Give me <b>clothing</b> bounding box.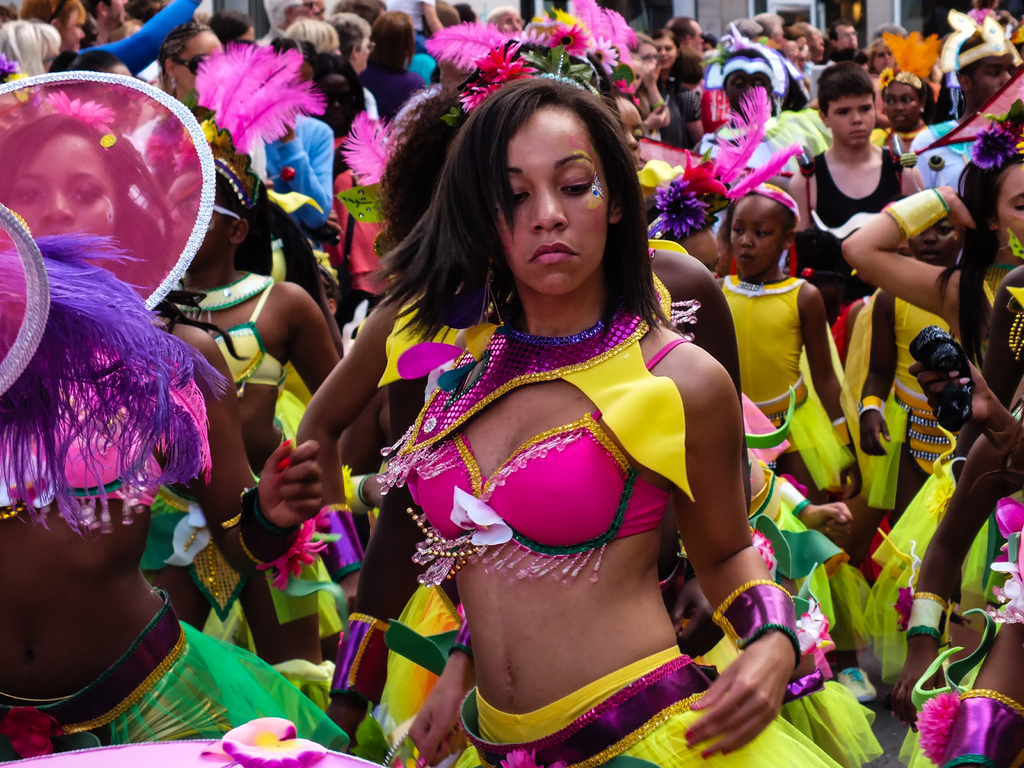
(x1=724, y1=259, x2=843, y2=490).
